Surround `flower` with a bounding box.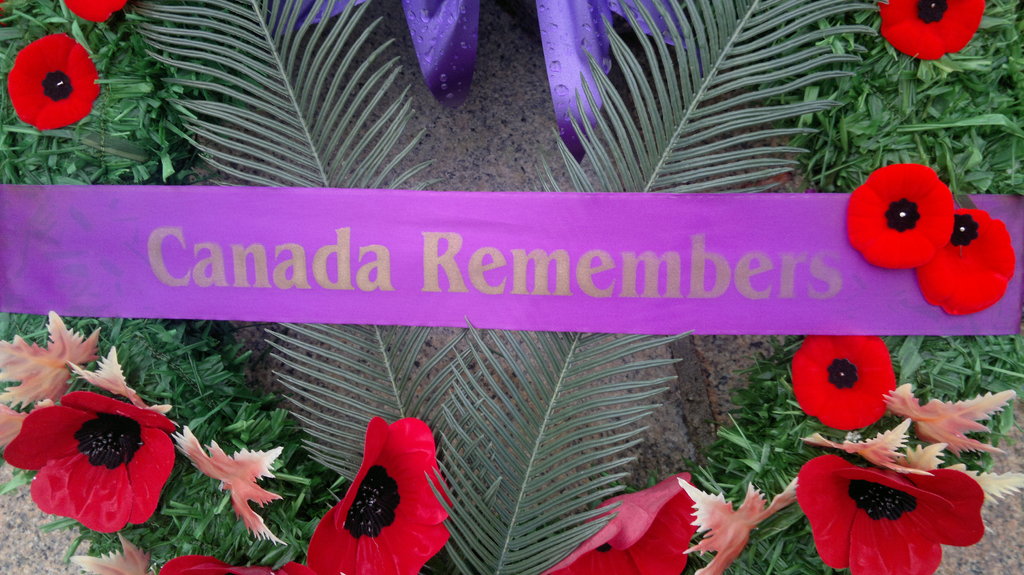
rect(787, 335, 893, 432).
